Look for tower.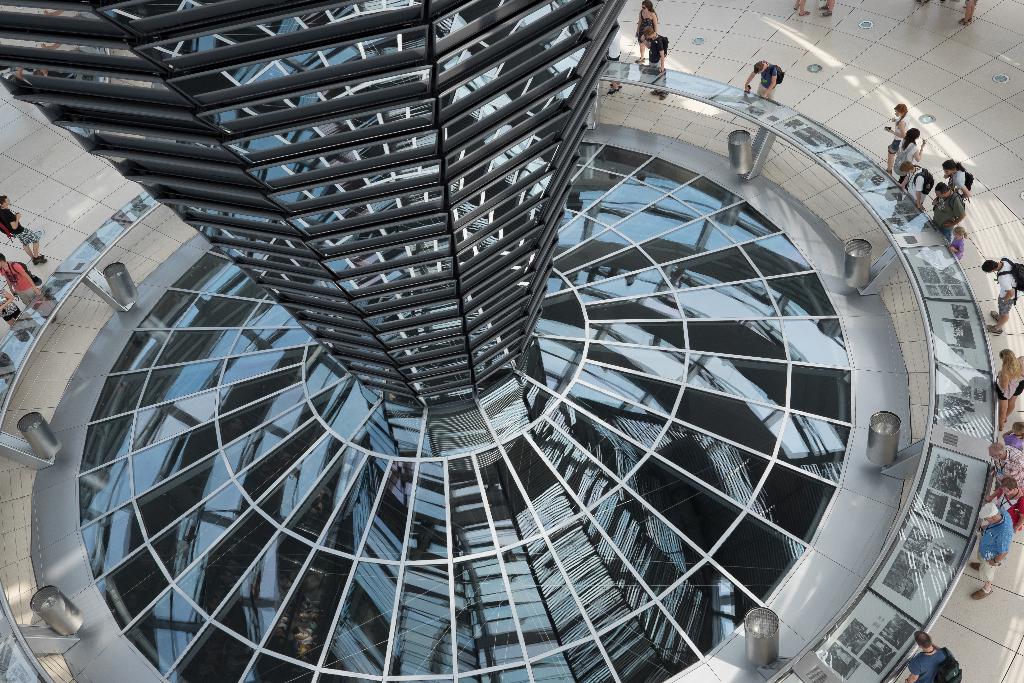
Found: (x1=0, y1=0, x2=1023, y2=682).
